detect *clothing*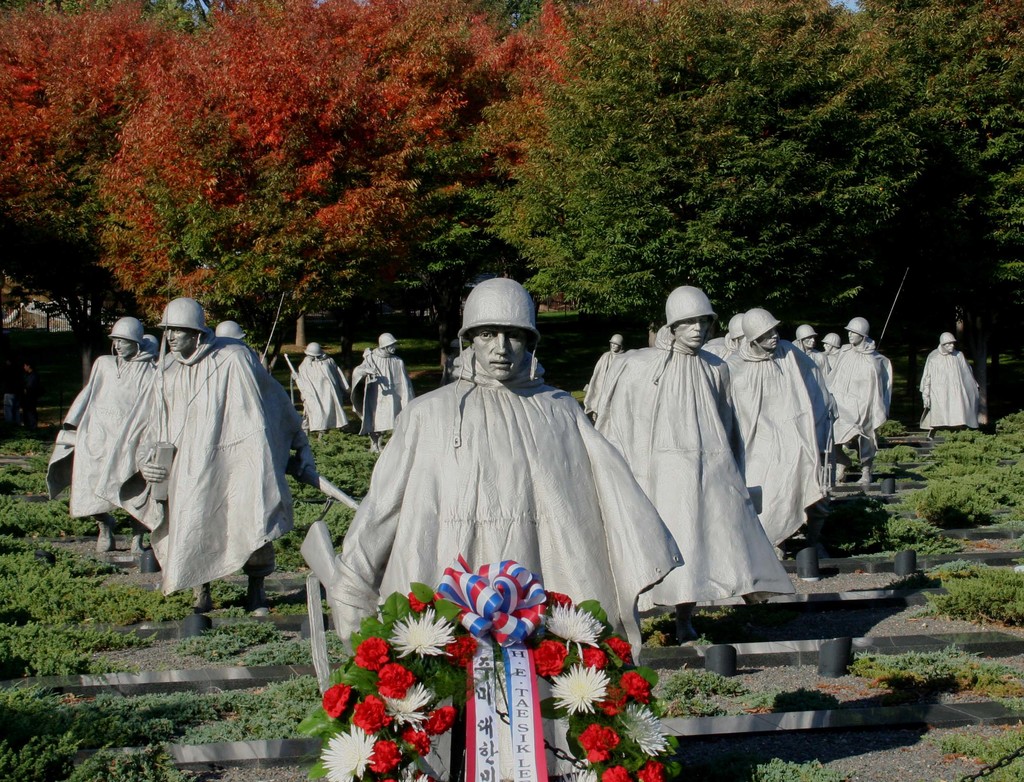
select_region(348, 357, 413, 439)
